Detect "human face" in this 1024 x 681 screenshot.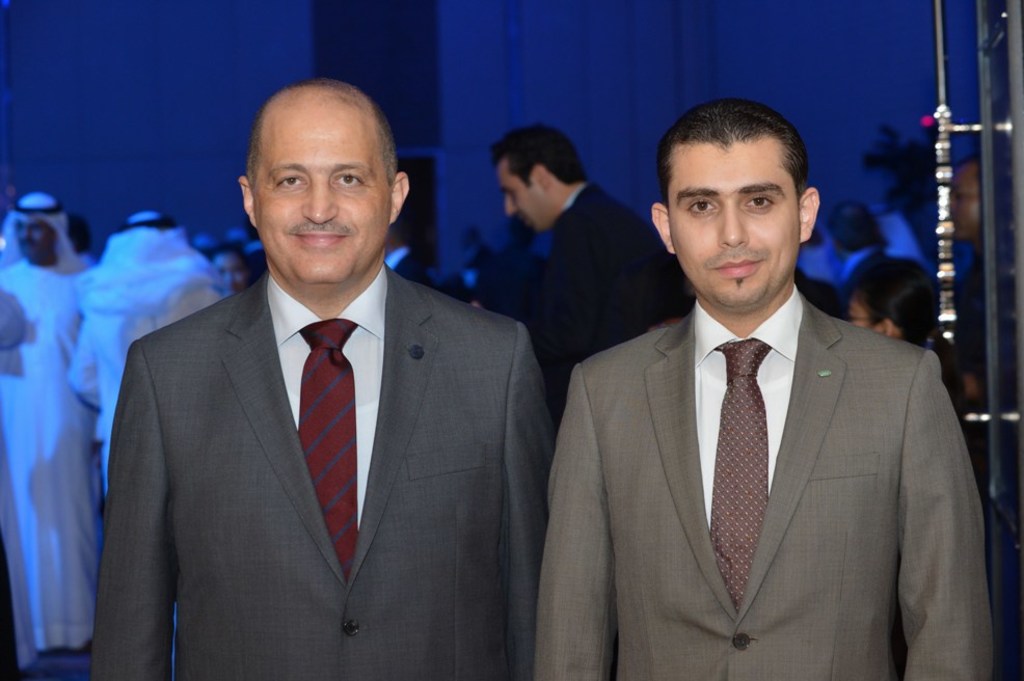
Detection: crop(848, 308, 867, 330).
